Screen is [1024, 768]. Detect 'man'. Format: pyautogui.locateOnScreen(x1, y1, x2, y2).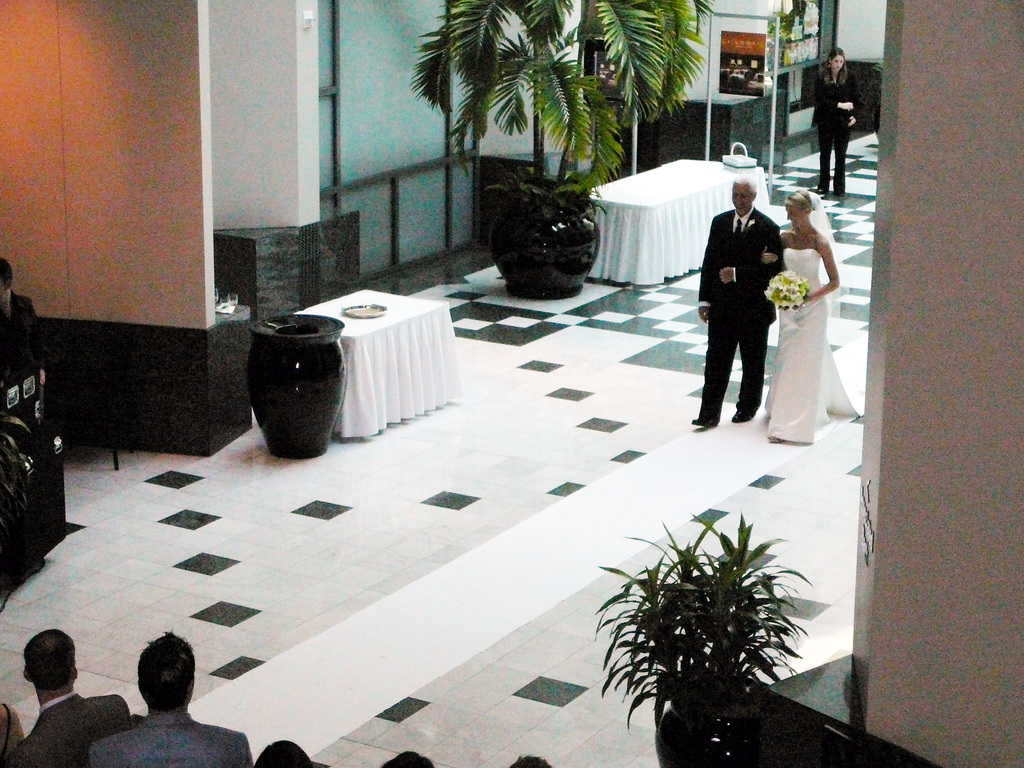
pyautogui.locateOnScreen(3, 630, 128, 767).
